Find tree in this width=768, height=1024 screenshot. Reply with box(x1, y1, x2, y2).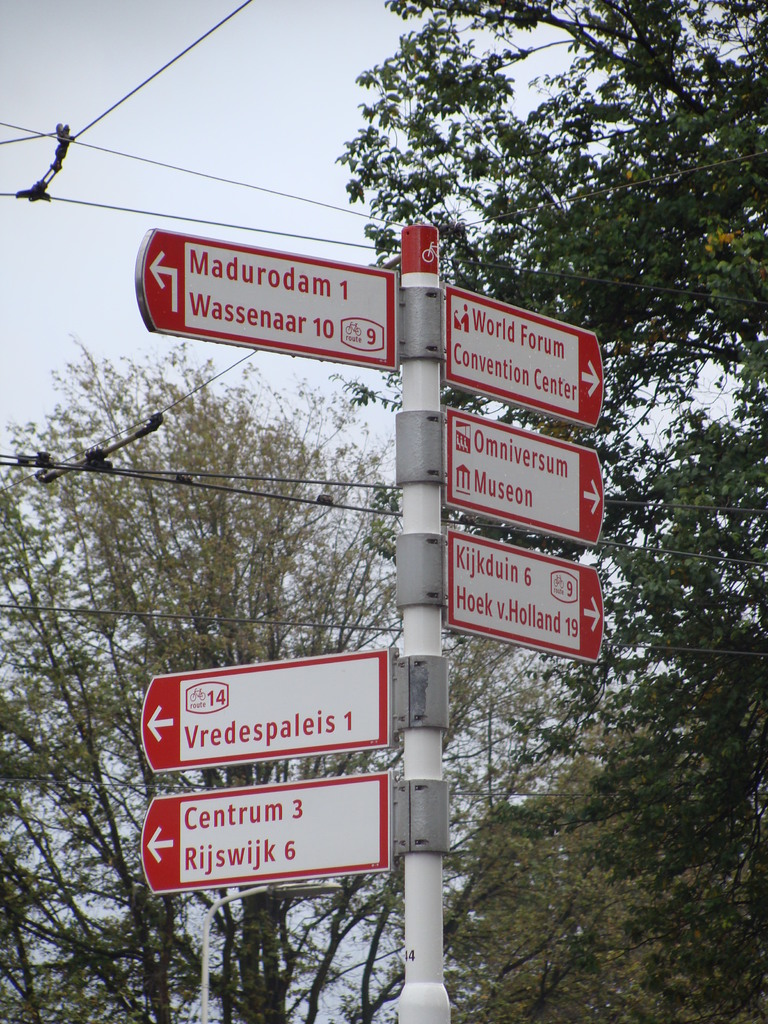
box(0, 328, 586, 1023).
